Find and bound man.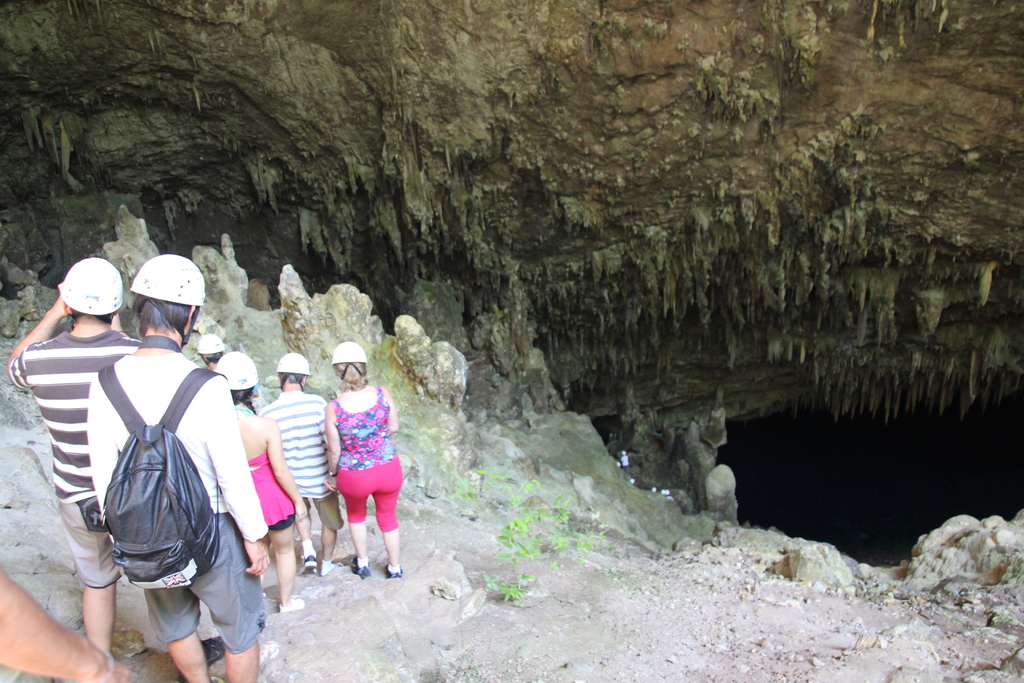
Bound: box(85, 252, 271, 682).
